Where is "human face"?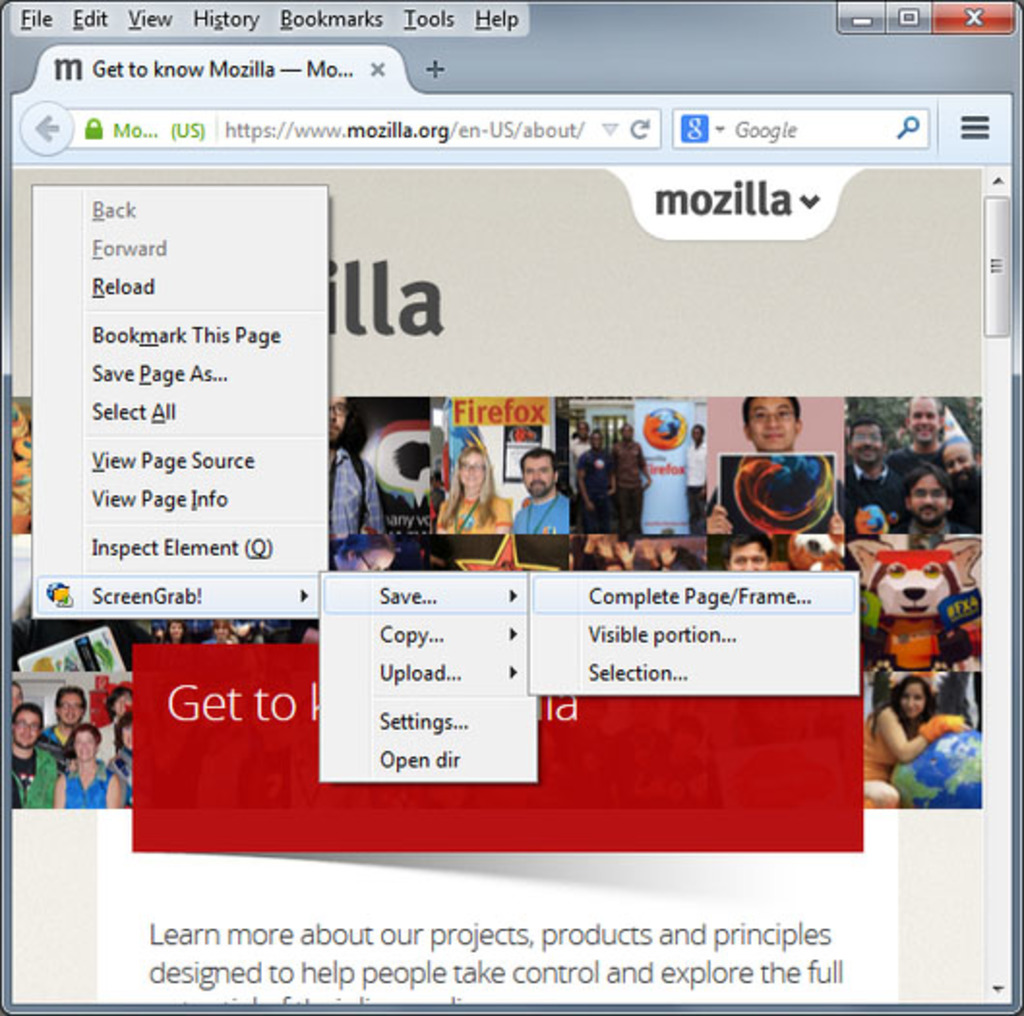
box(747, 401, 799, 451).
